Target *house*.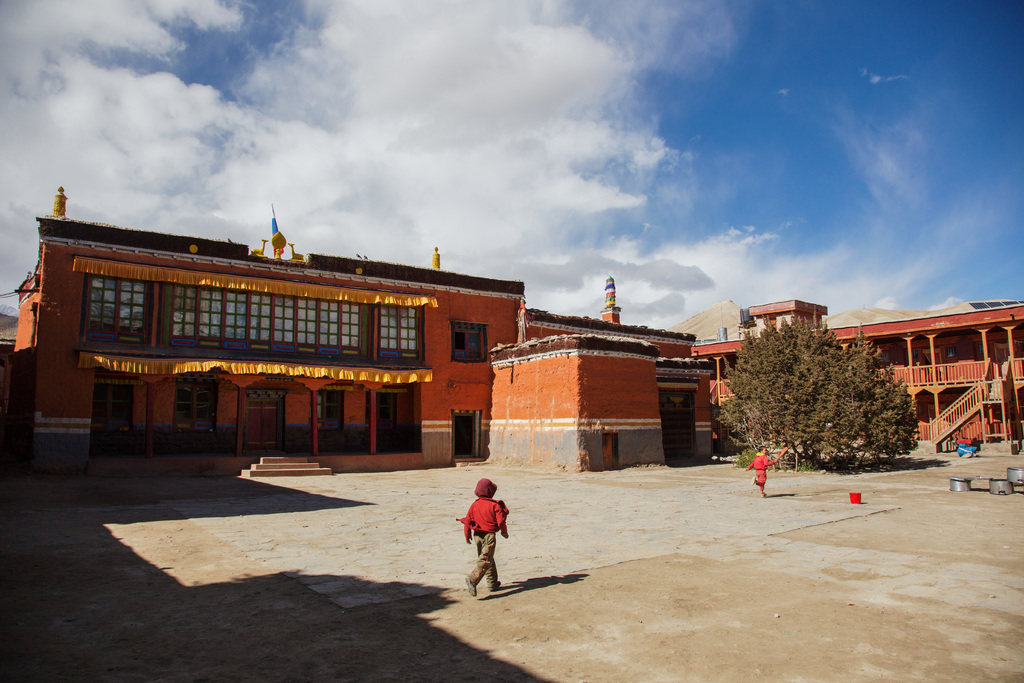
Target region: bbox=[6, 184, 530, 466].
